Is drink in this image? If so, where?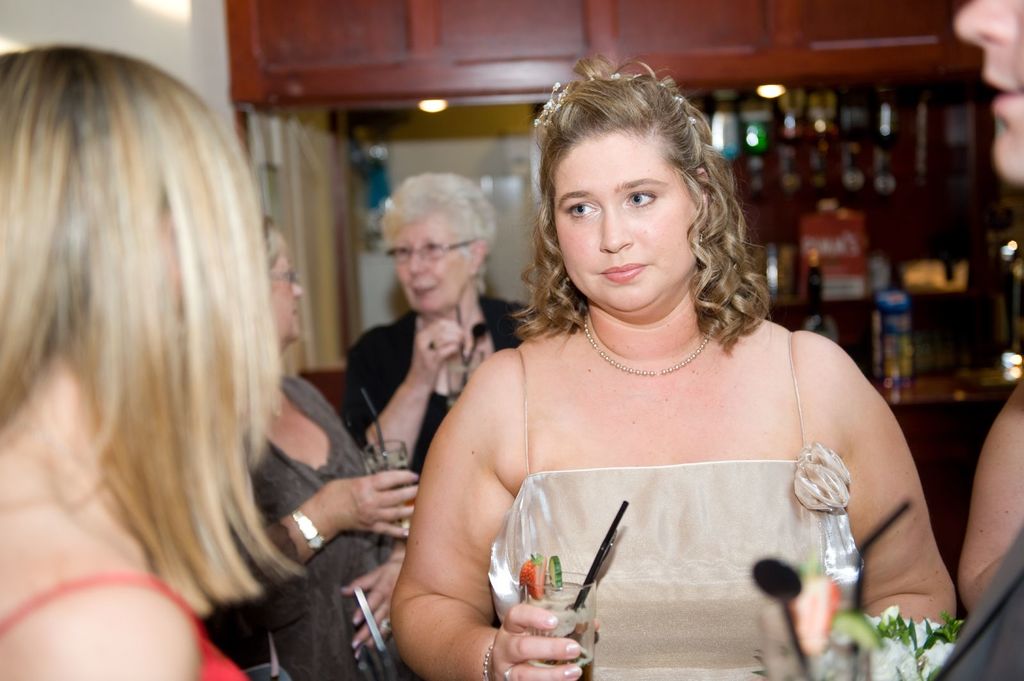
Yes, at 502:564:595:663.
